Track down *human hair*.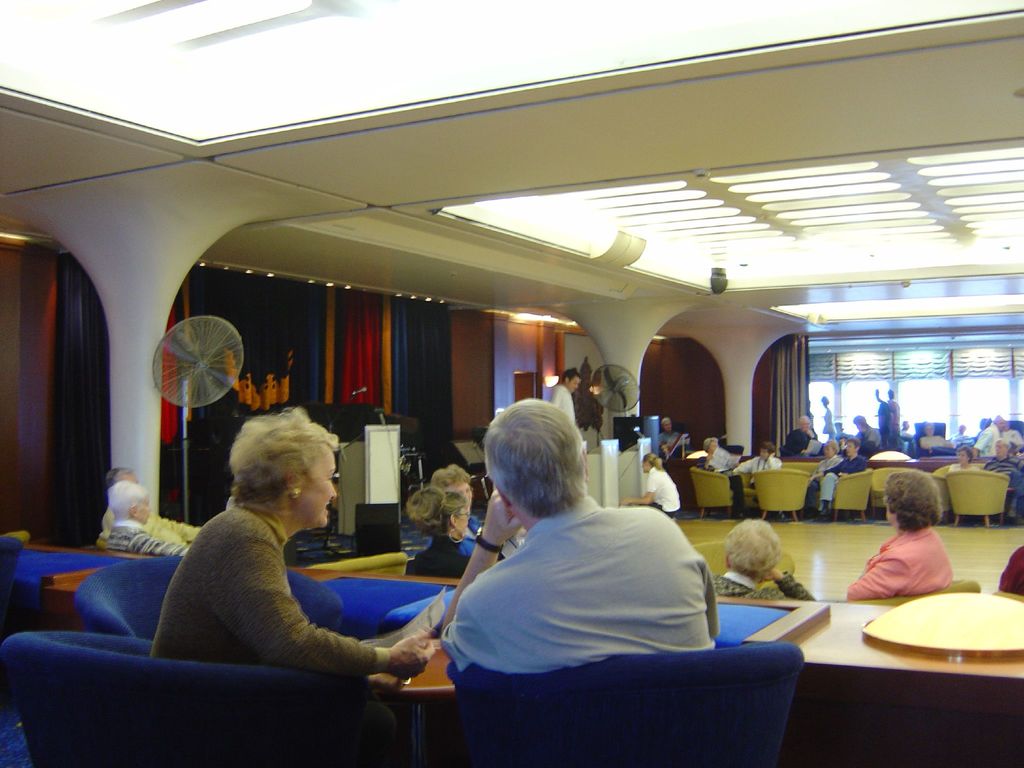
Tracked to [left=728, top=516, right=783, bottom=579].
